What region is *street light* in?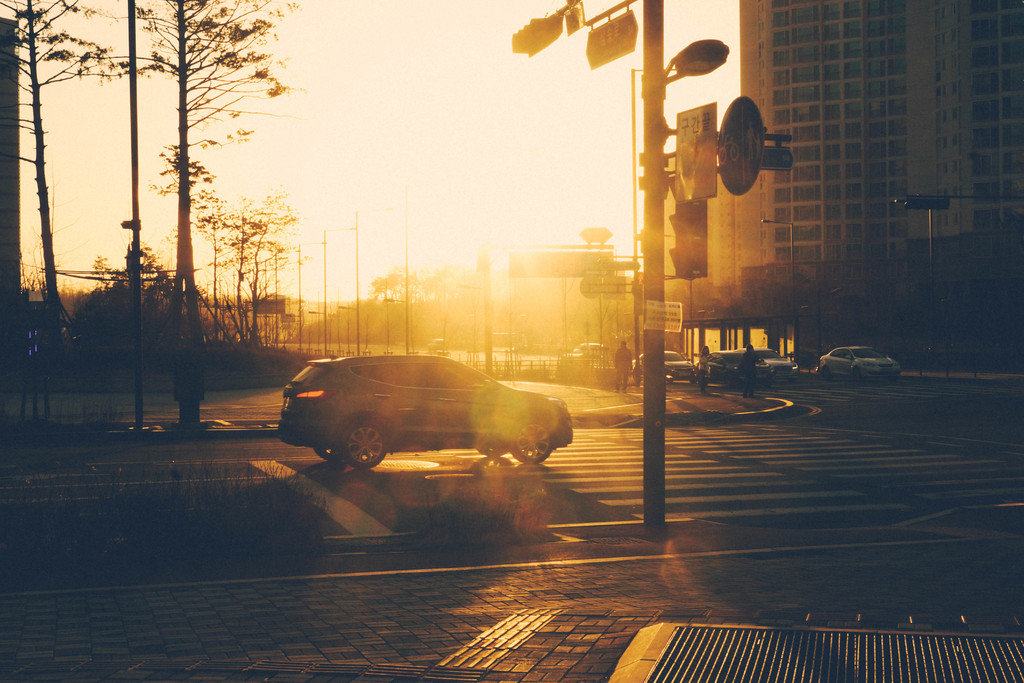
box(281, 245, 307, 352).
